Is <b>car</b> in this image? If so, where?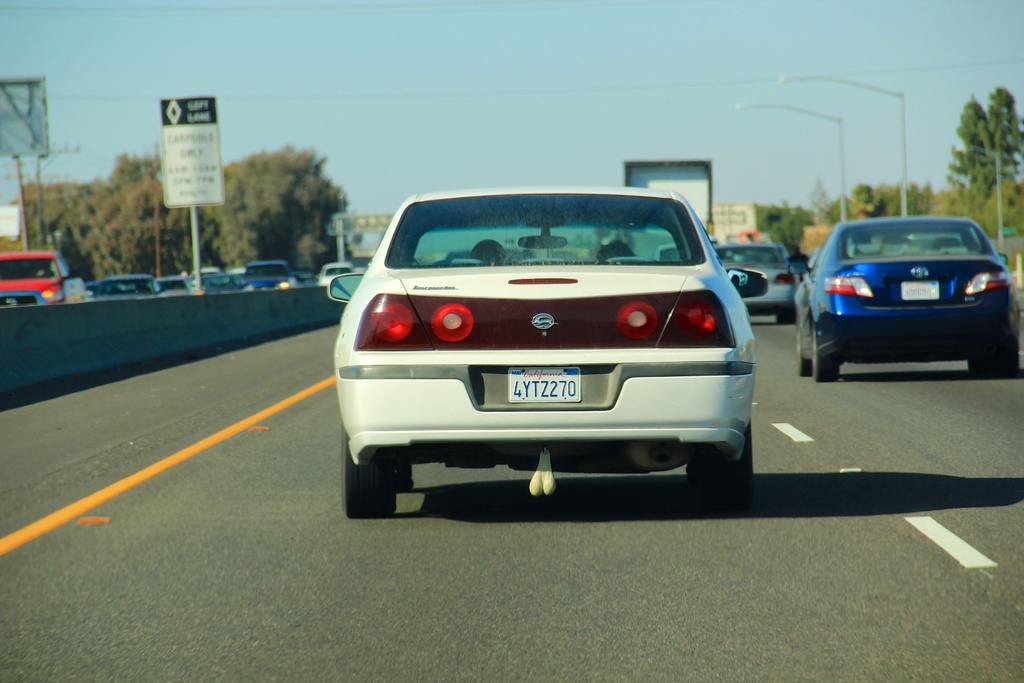
Yes, at region(657, 236, 719, 259).
